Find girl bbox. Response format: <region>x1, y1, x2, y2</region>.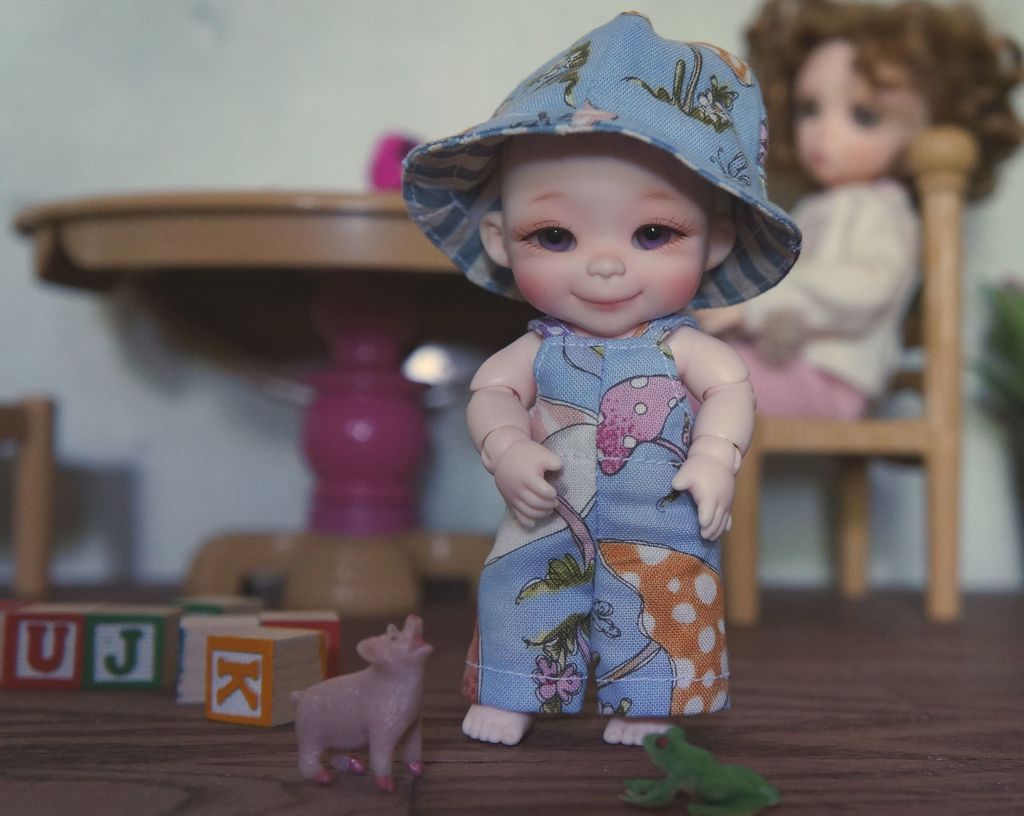
<region>396, 4, 804, 747</region>.
